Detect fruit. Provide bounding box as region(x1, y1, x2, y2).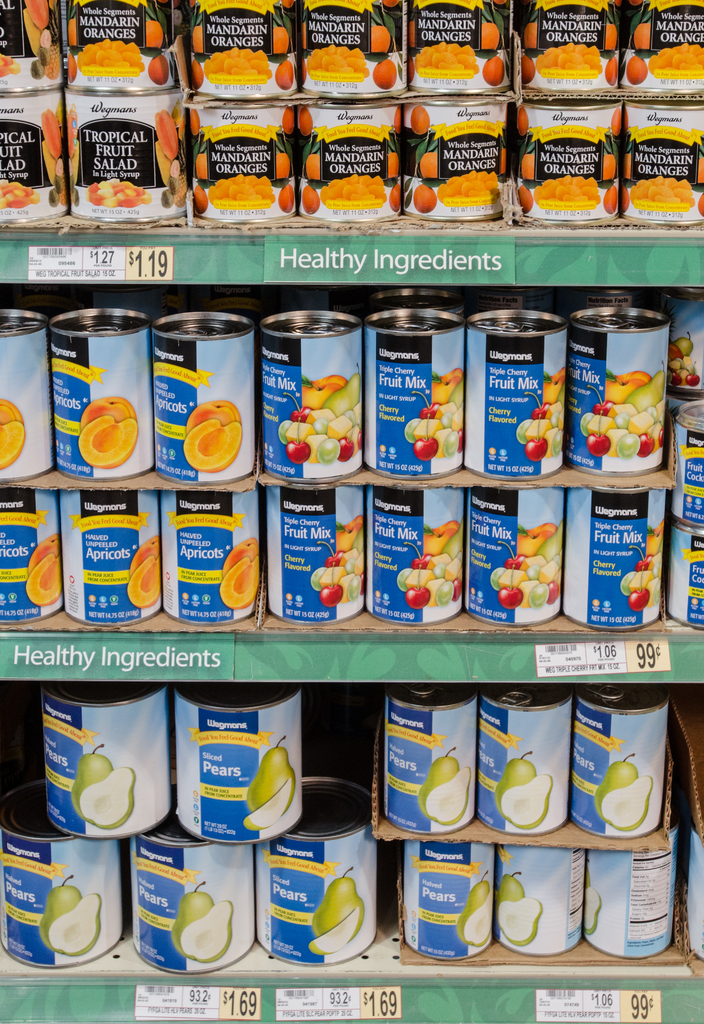
region(413, 182, 438, 214).
